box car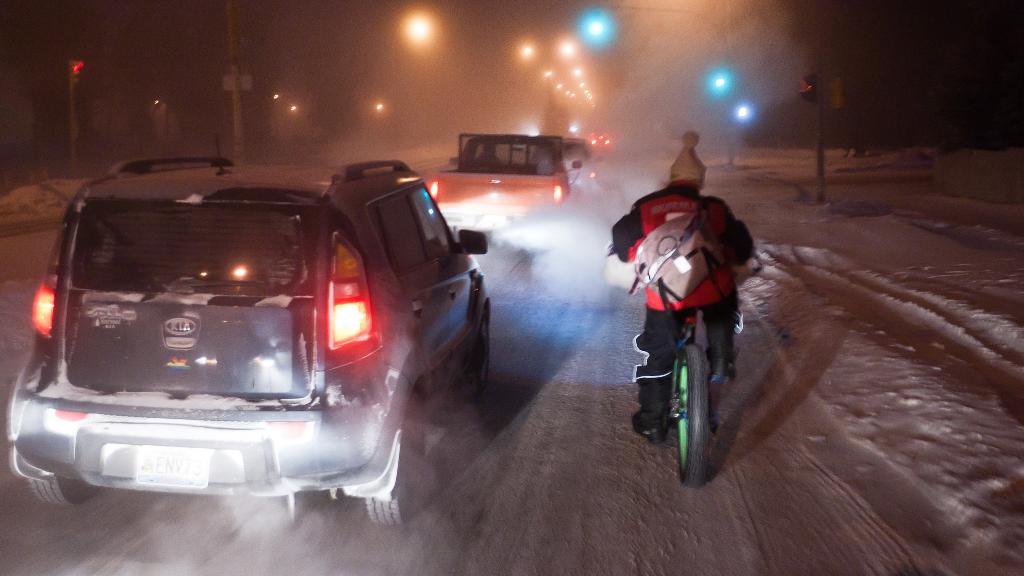
<bbox>564, 131, 595, 193</bbox>
